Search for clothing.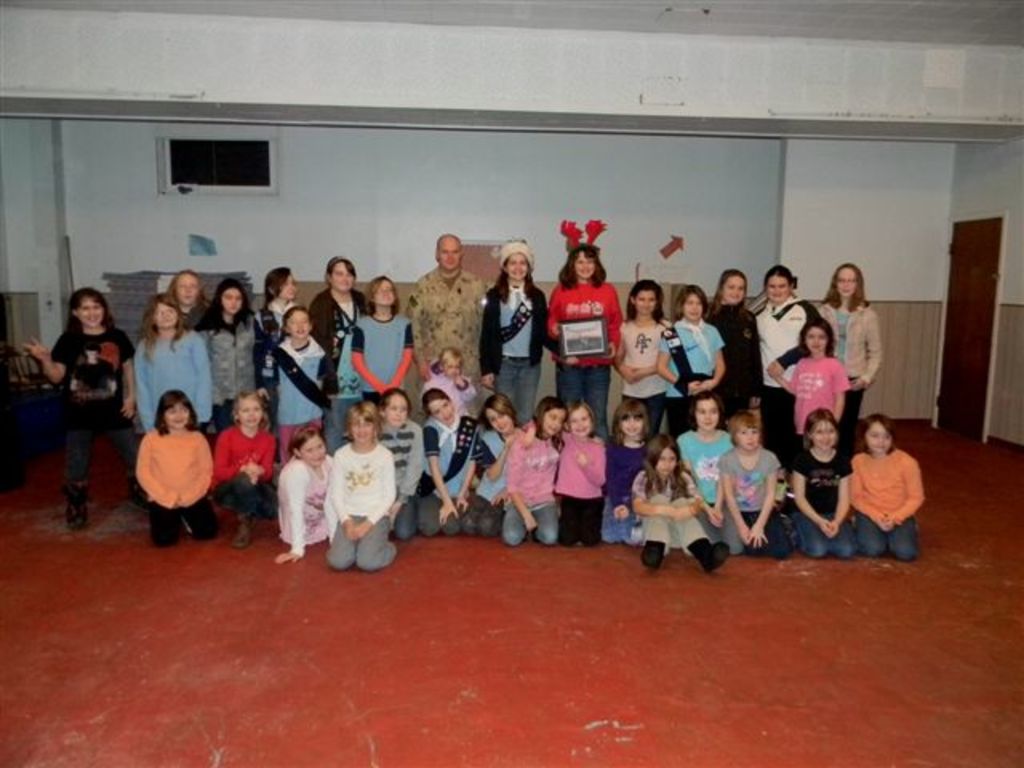
Found at crop(406, 494, 462, 525).
